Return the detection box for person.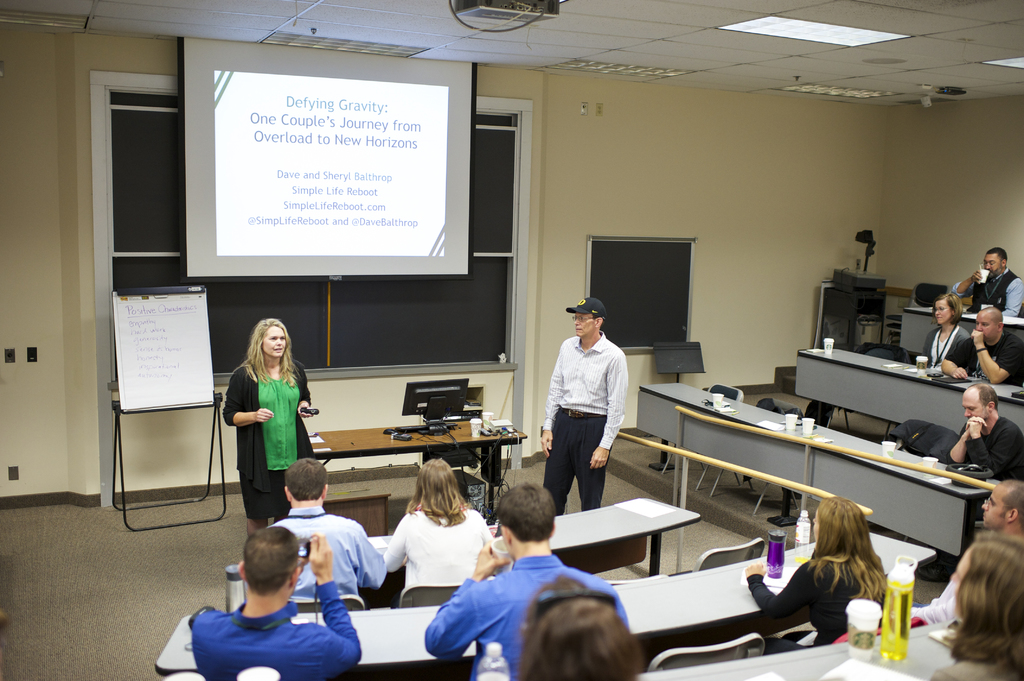
<box>920,292,977,368</box>.
